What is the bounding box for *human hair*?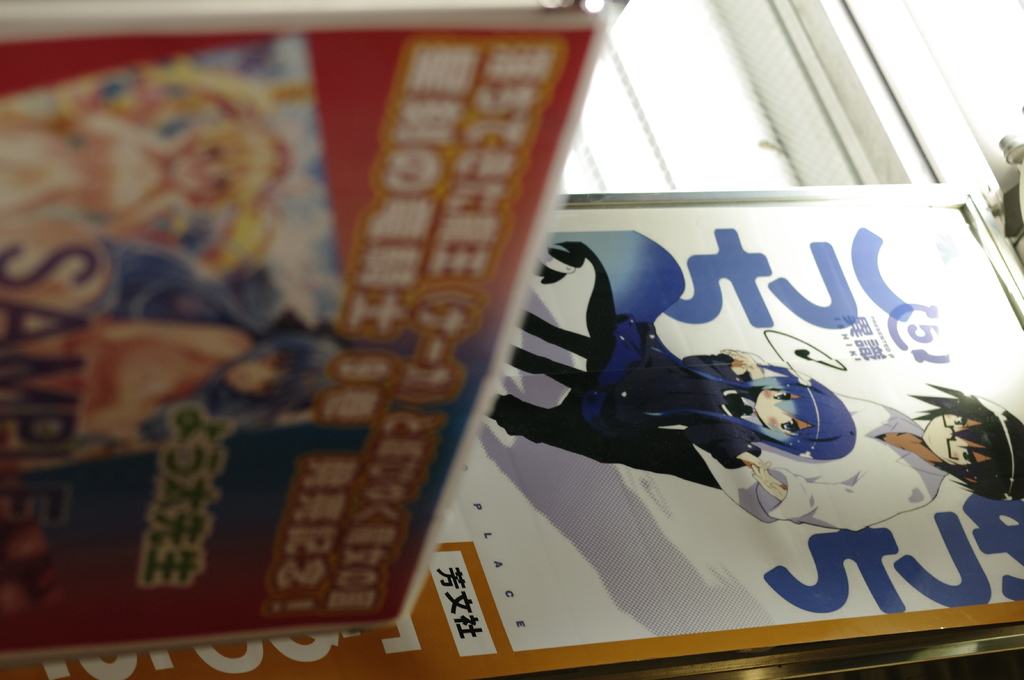
637 366 863 463.
